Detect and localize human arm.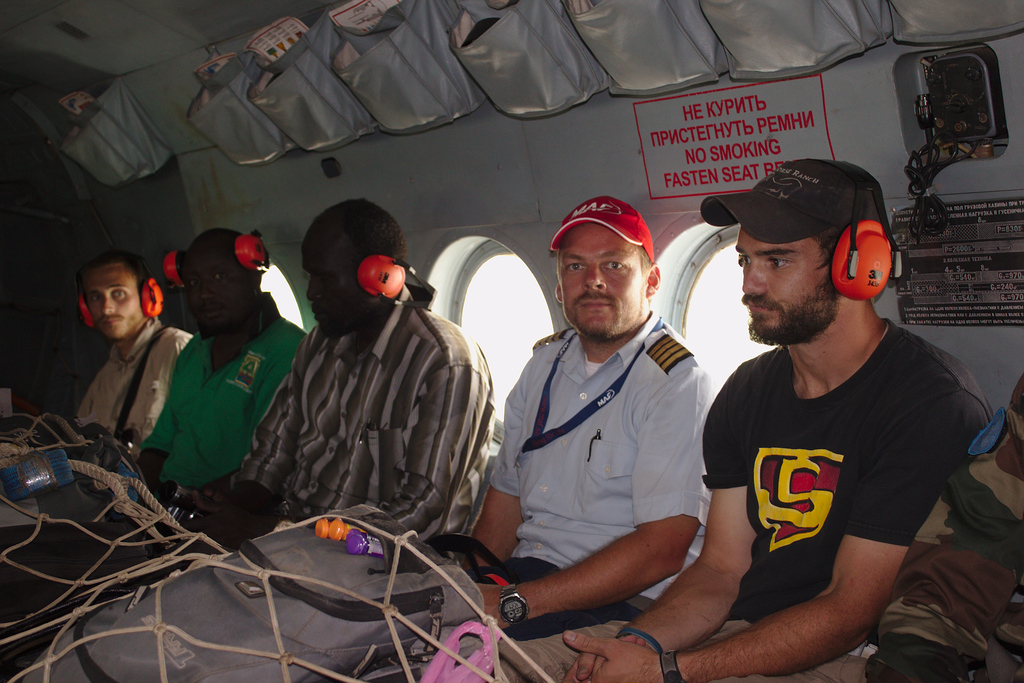
Localized at <region>564, 418, 984, 682</region>.
